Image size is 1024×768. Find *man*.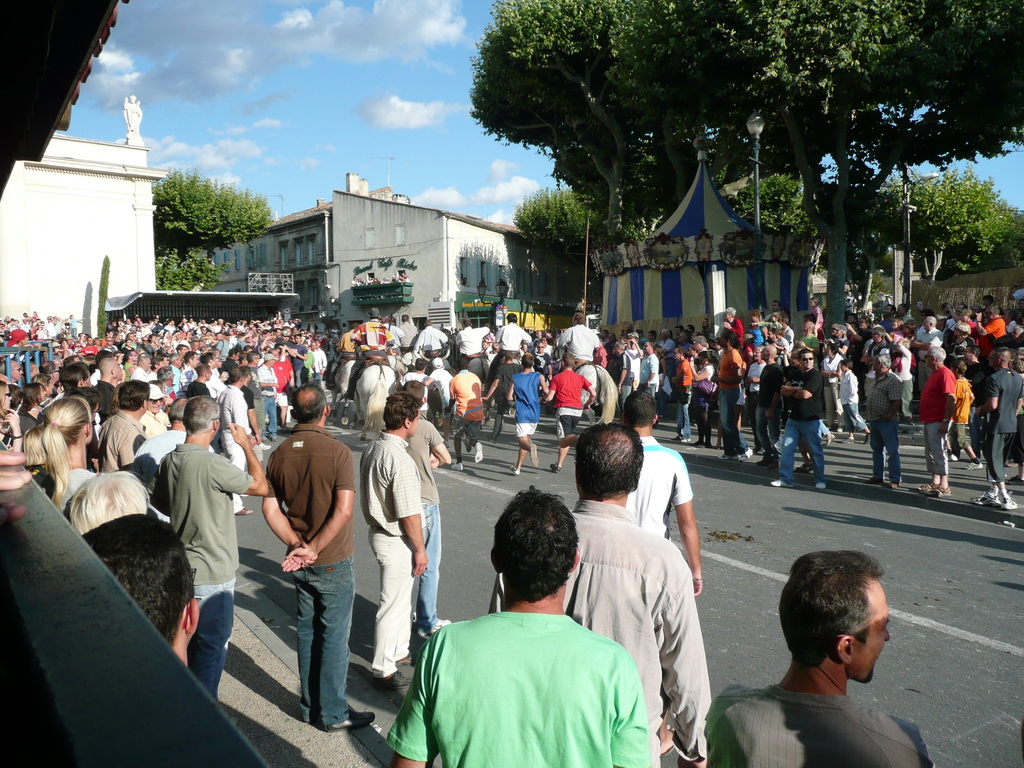
{"left": 552, "top": 316, "right": 602, "bottom": 373}.
